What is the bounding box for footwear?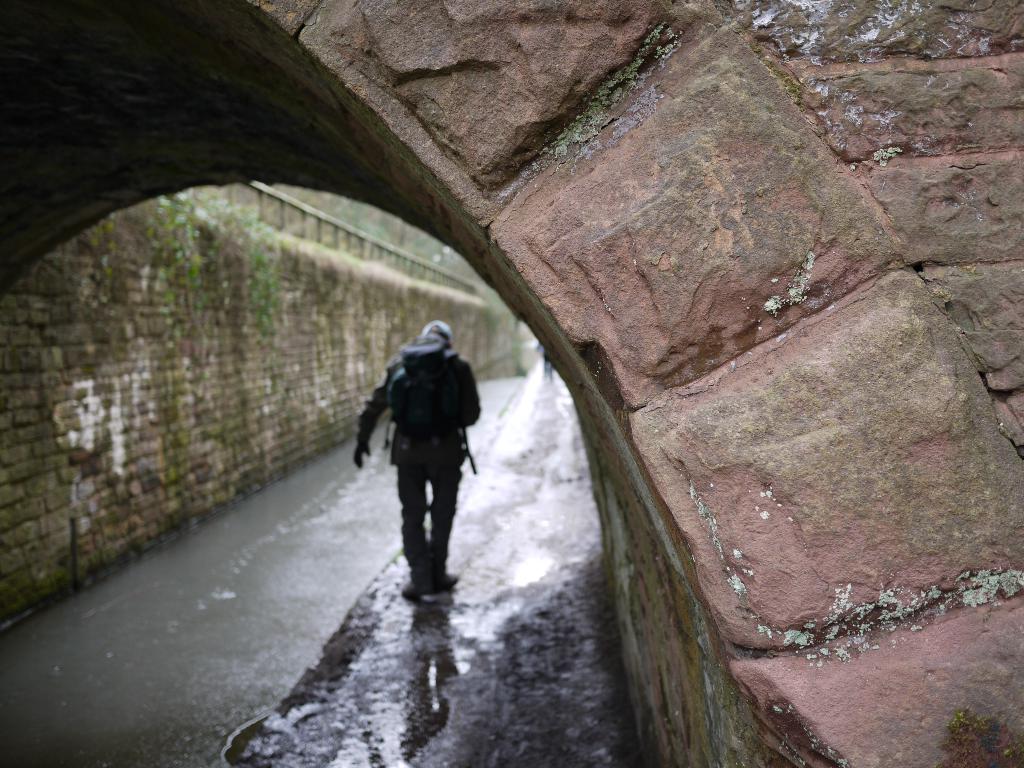
BBox(404, 582, 429, 600).
